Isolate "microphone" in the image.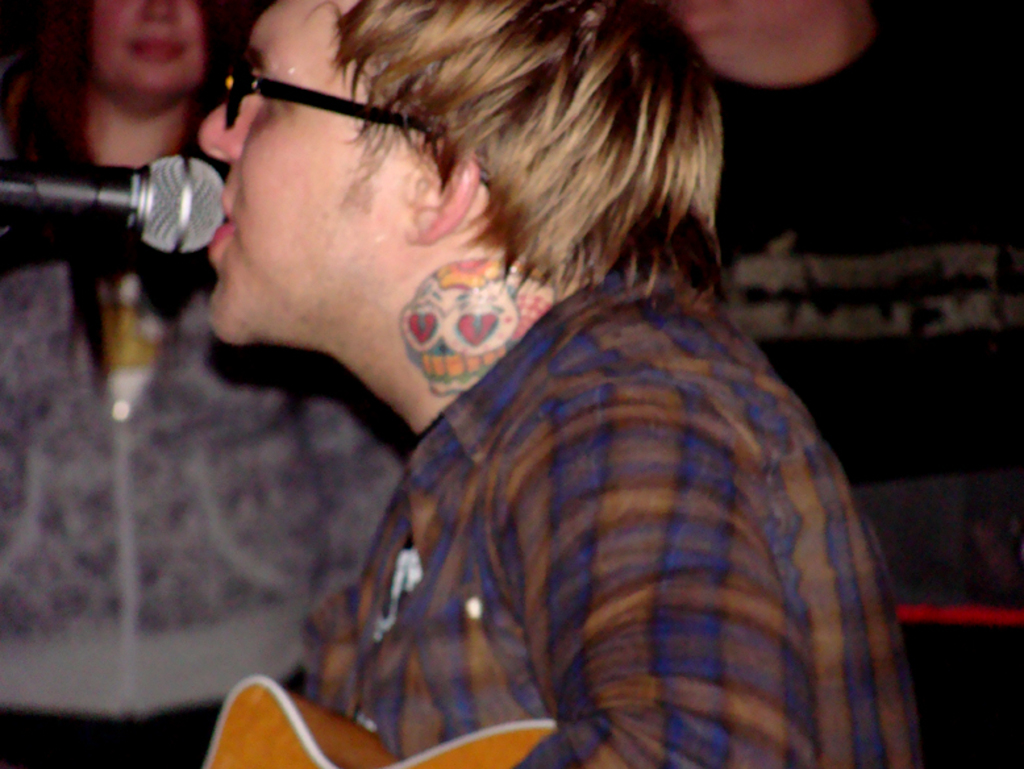
Isolated region: (x1=0, y1=154, x2=226, y2=255).
